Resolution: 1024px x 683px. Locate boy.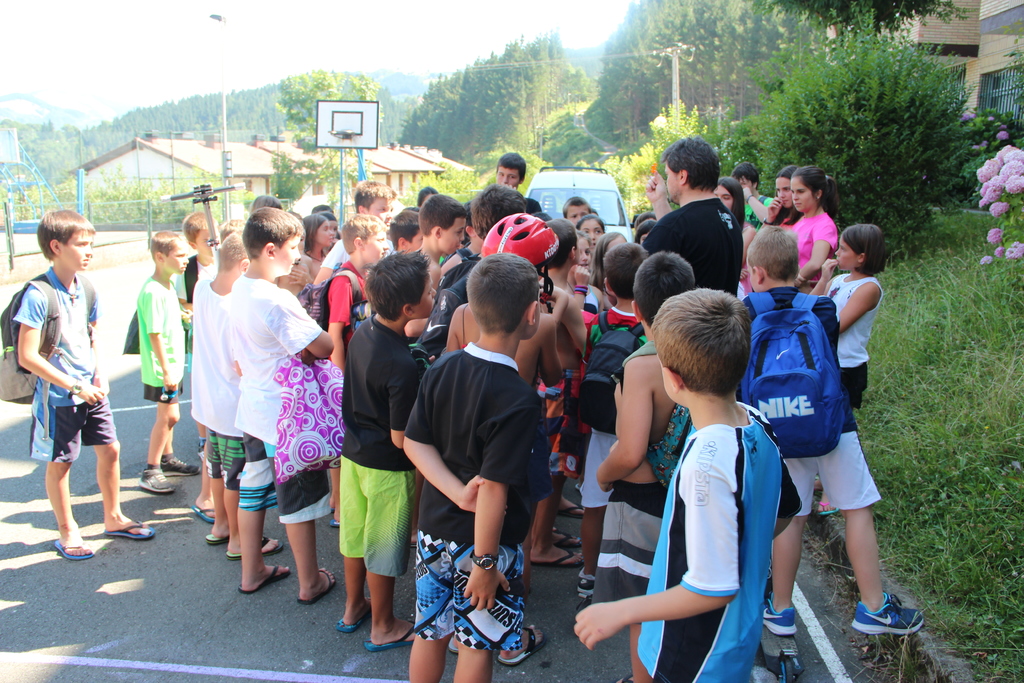
{"left": 228, "top": 210, "right": 334, "bottom": 616}.
